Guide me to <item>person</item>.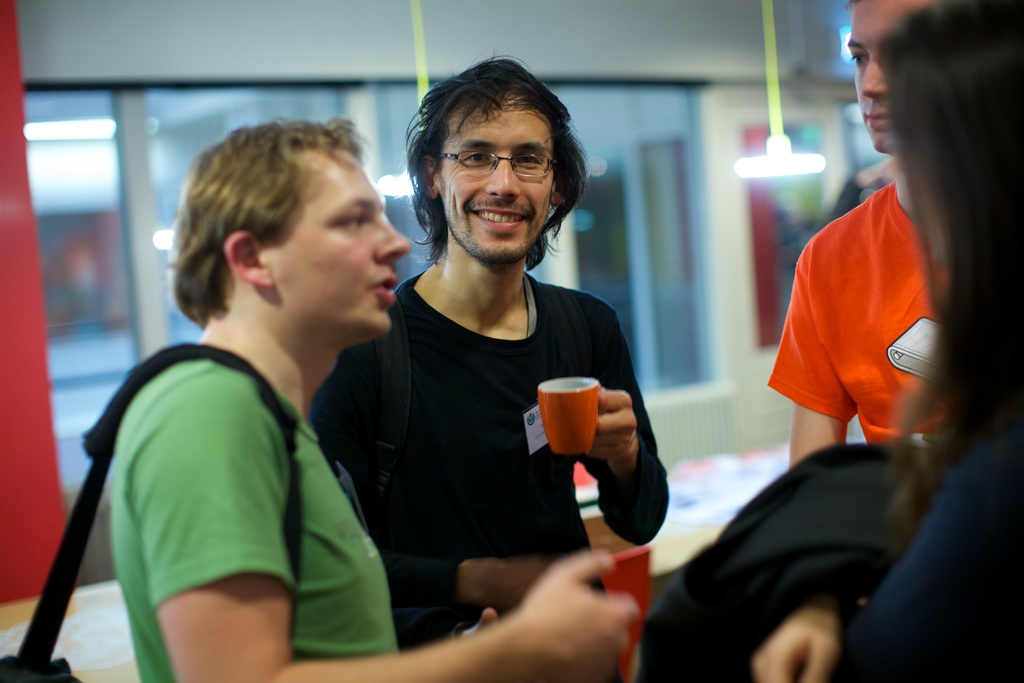
Guidance: 765 0 952 475.
